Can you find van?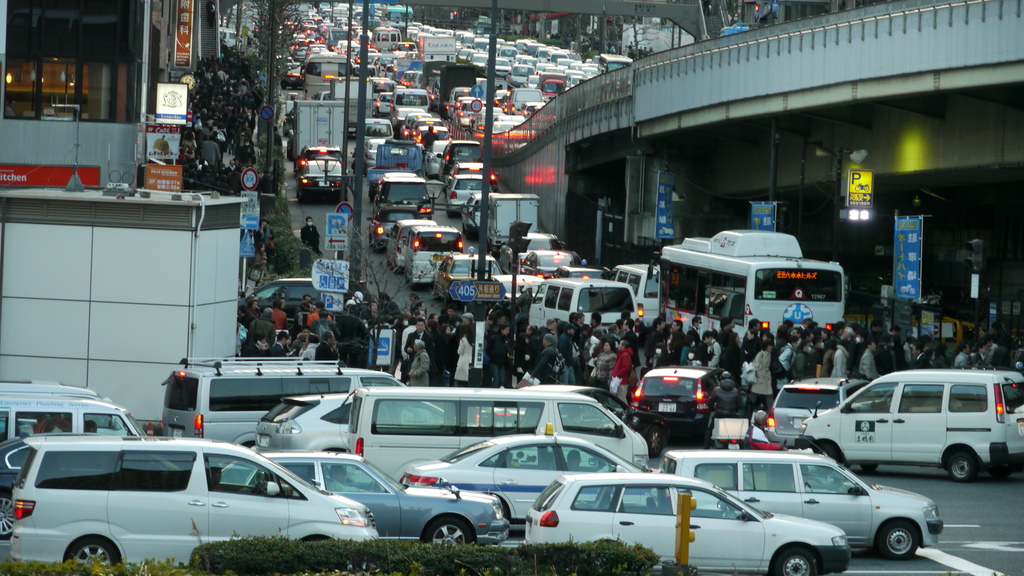
Yes, bounding box: <box>8,432,379,575</box>.
